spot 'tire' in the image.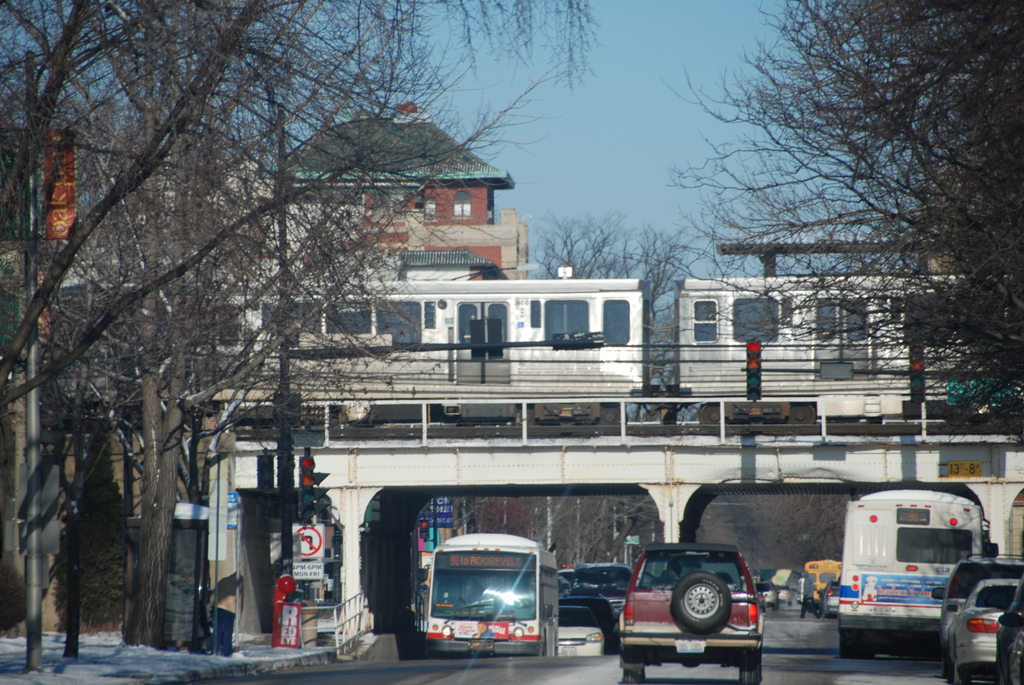
'tire' found at 620:664:647:681.
